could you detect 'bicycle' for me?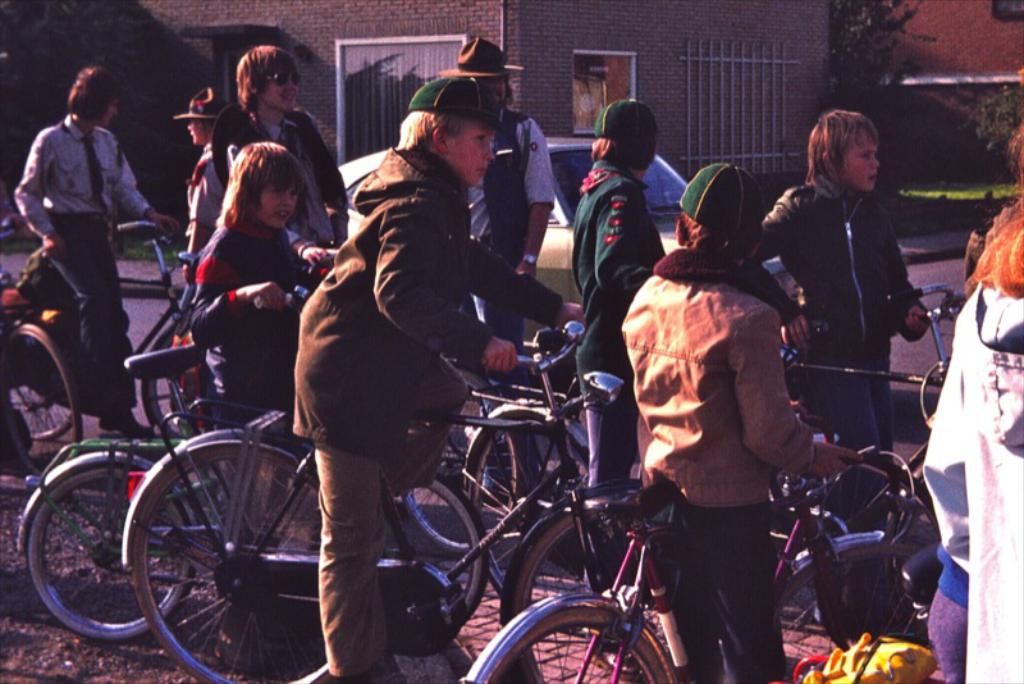
Detection result: <region>0, 218, 221, 438</region>.
